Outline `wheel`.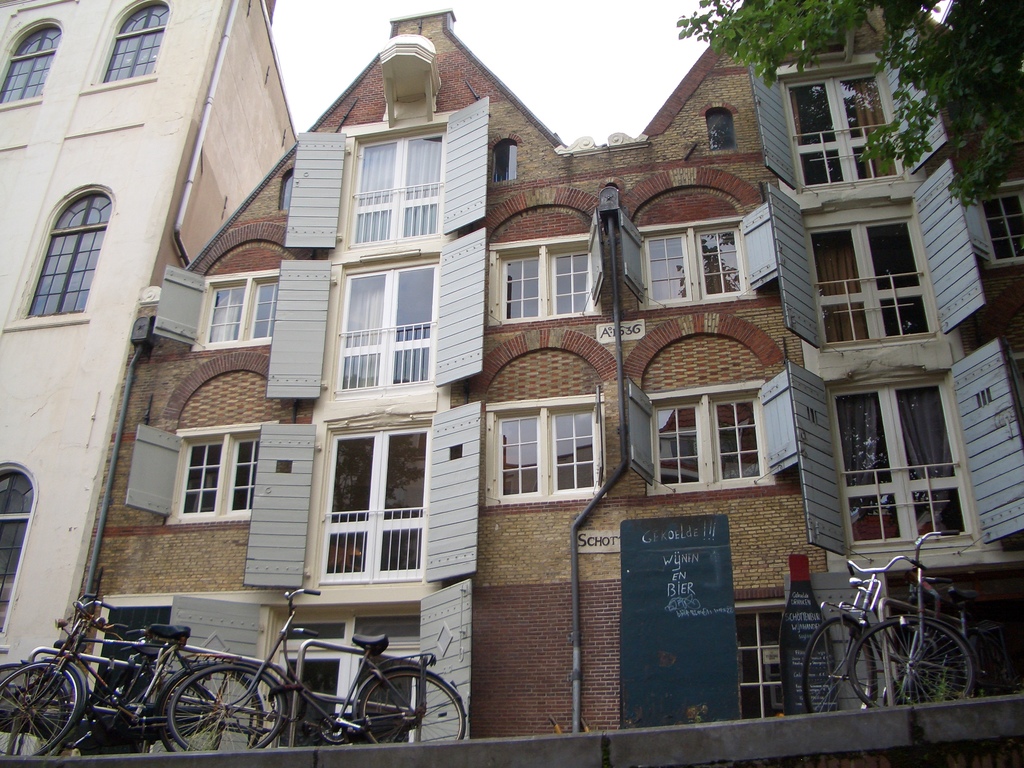
Outline: 361, 666, 472, 746.
